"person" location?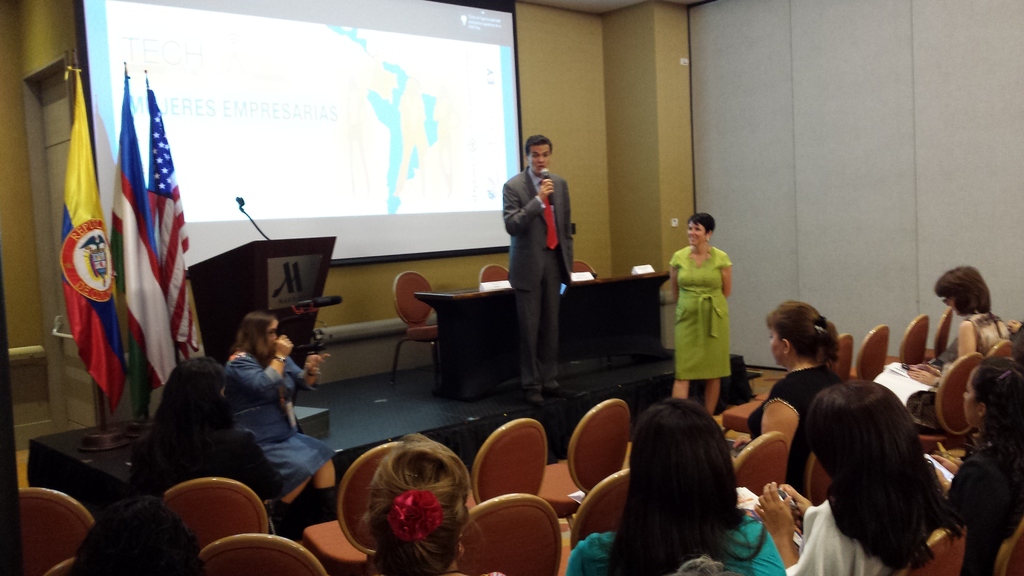
[left=934, top=355, right=1023, bottom=575]
